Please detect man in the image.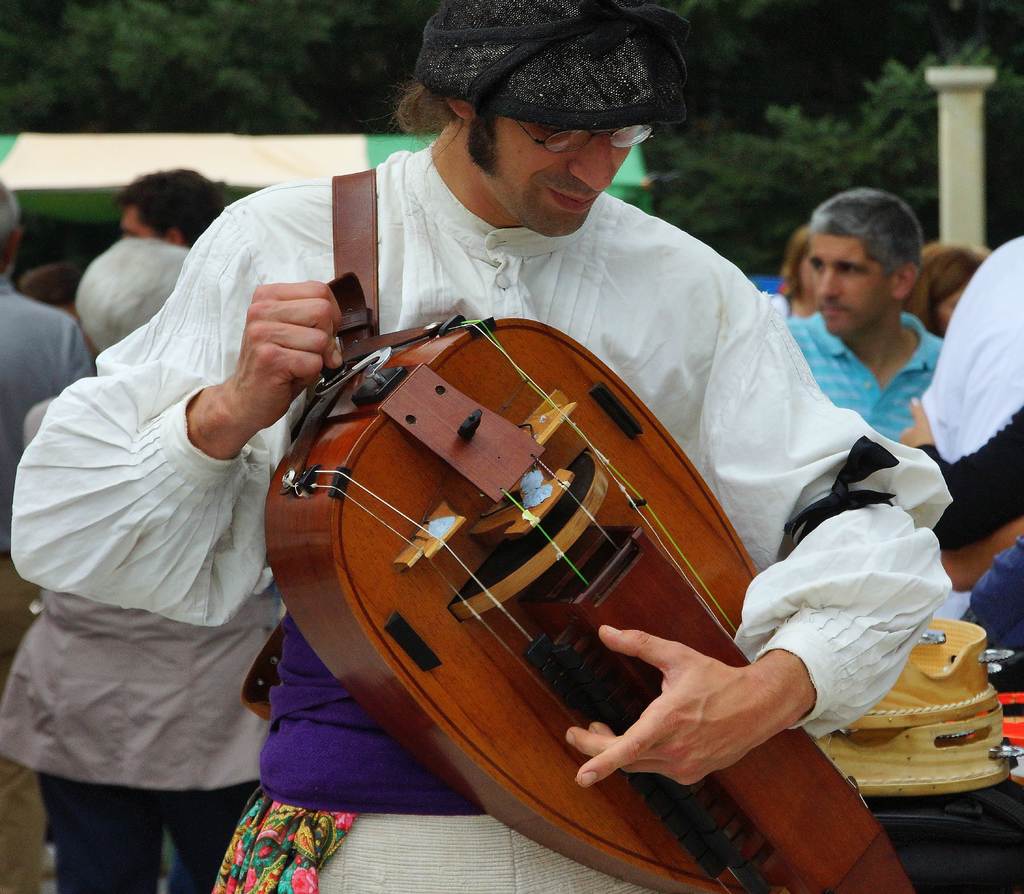
772:174:947:447.
